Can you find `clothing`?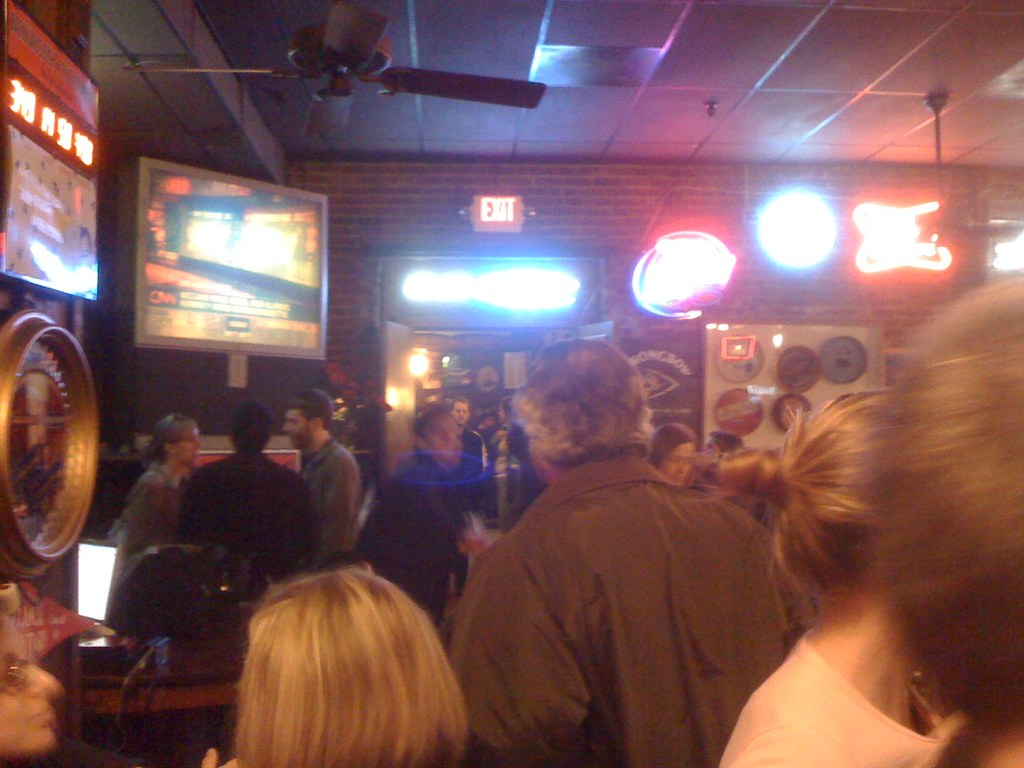
Yes, bounding box: BBox(109, 463, 184, 563).
